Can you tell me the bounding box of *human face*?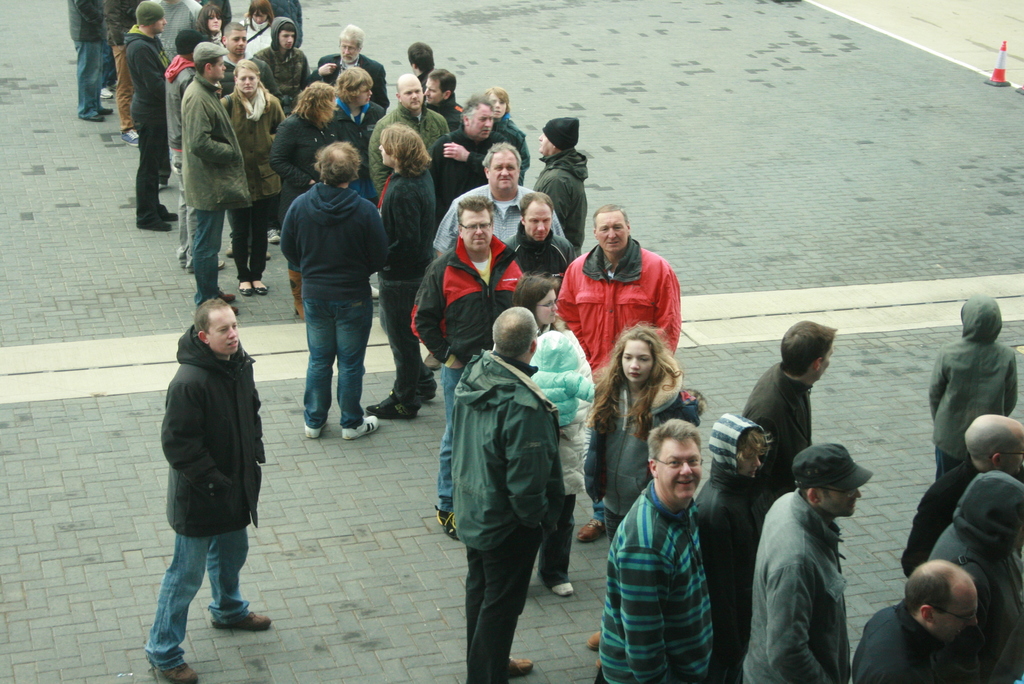
<box>228,28,246,56</box>.
